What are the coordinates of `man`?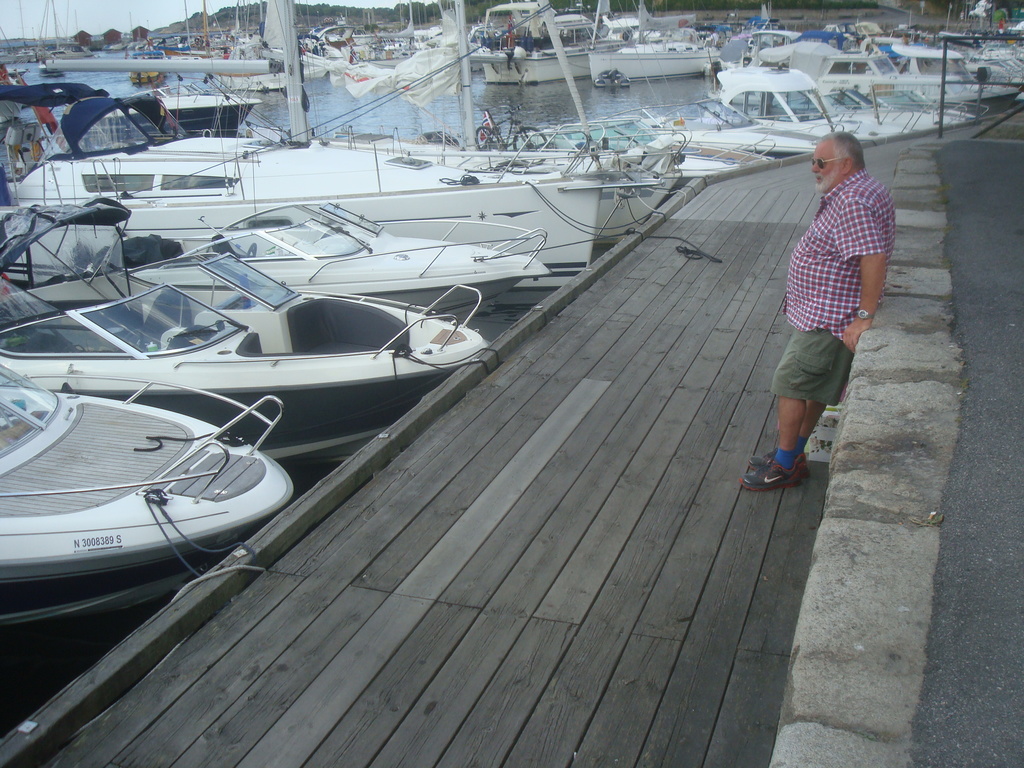
(left=758, top=124, right=905, bottom=500).
